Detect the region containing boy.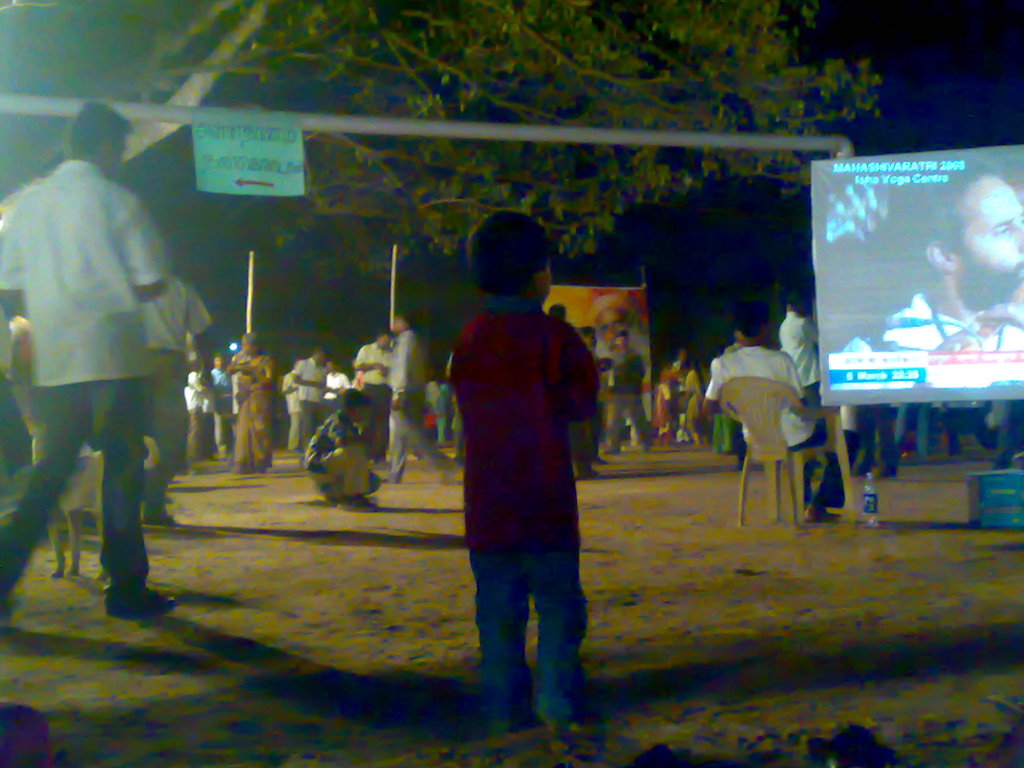
locate(305, 388, 381, 511).
